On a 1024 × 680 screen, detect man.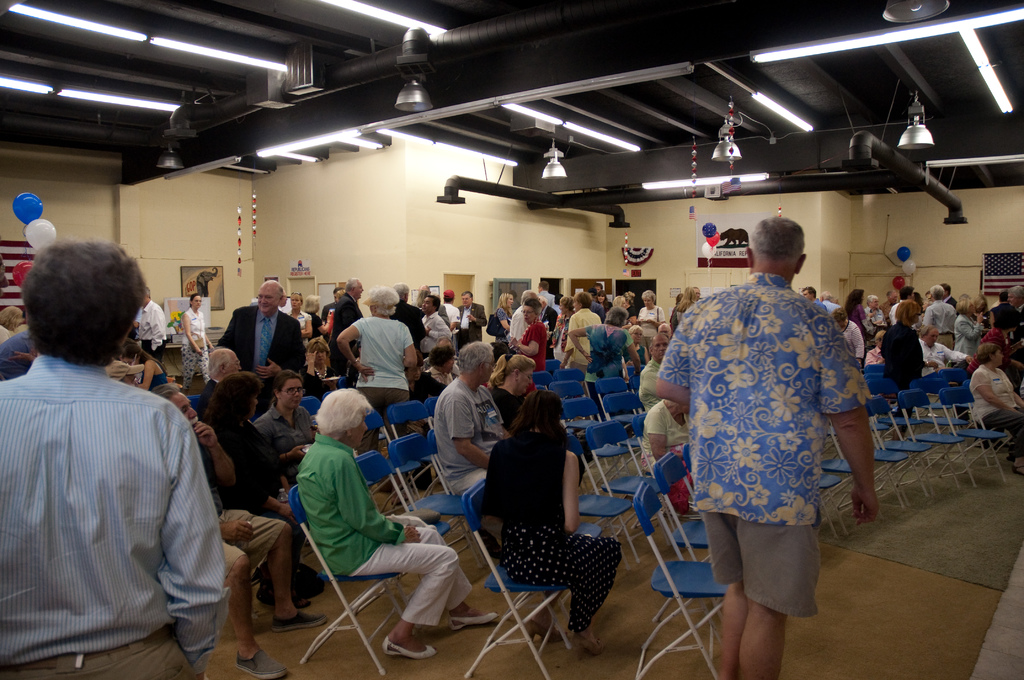
925:285:954:344.
